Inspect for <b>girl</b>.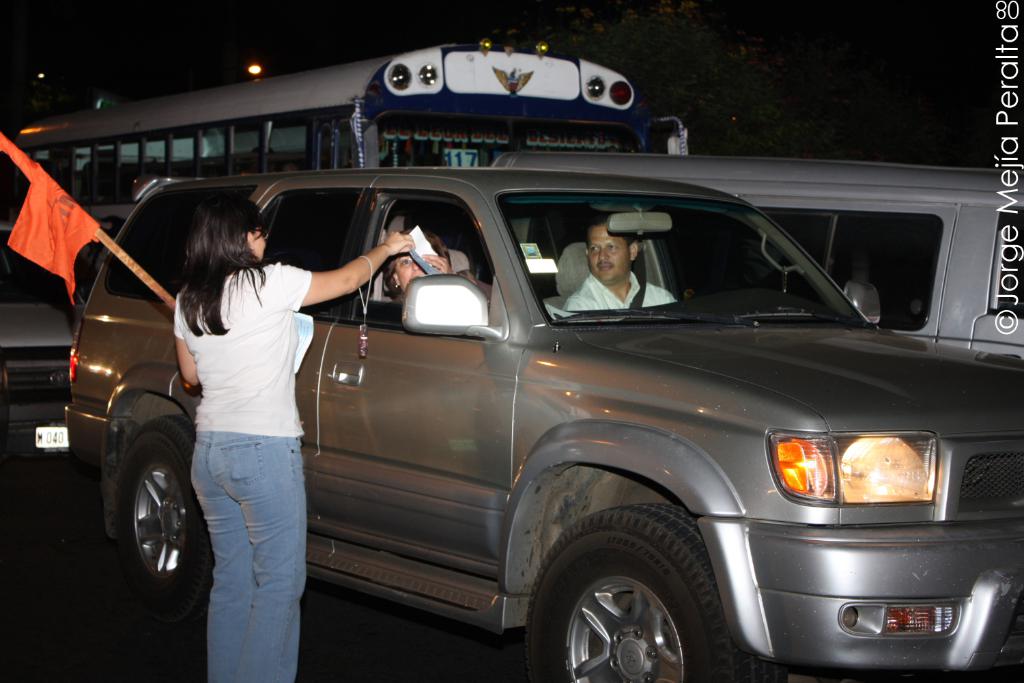
Inspection: bbox=[167, 193, 413, 682].
